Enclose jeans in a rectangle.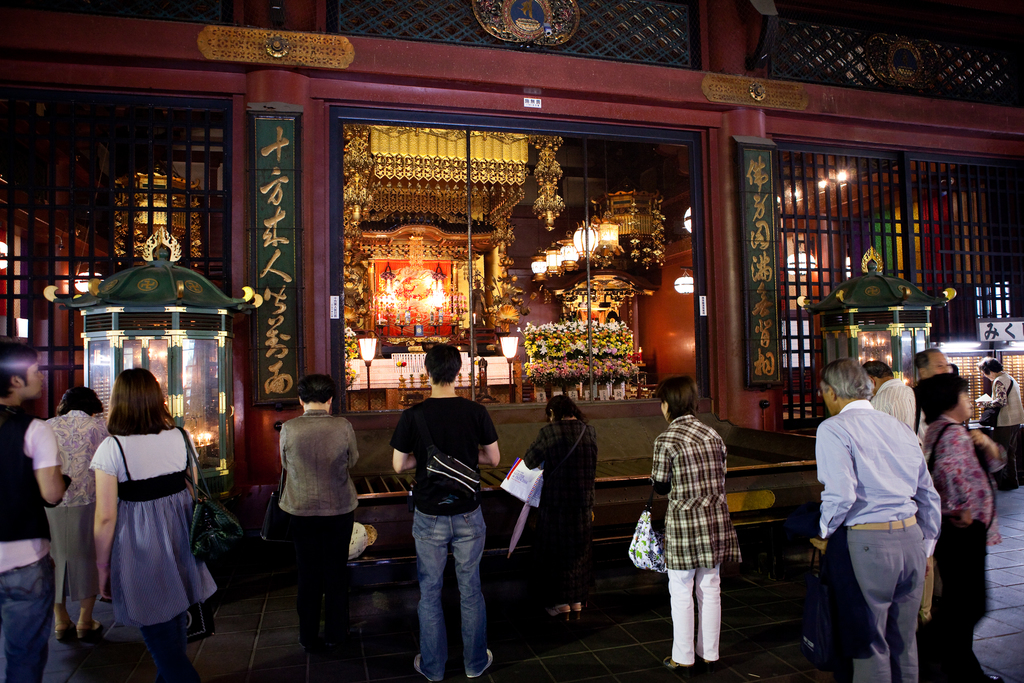
669:570:738:672.
